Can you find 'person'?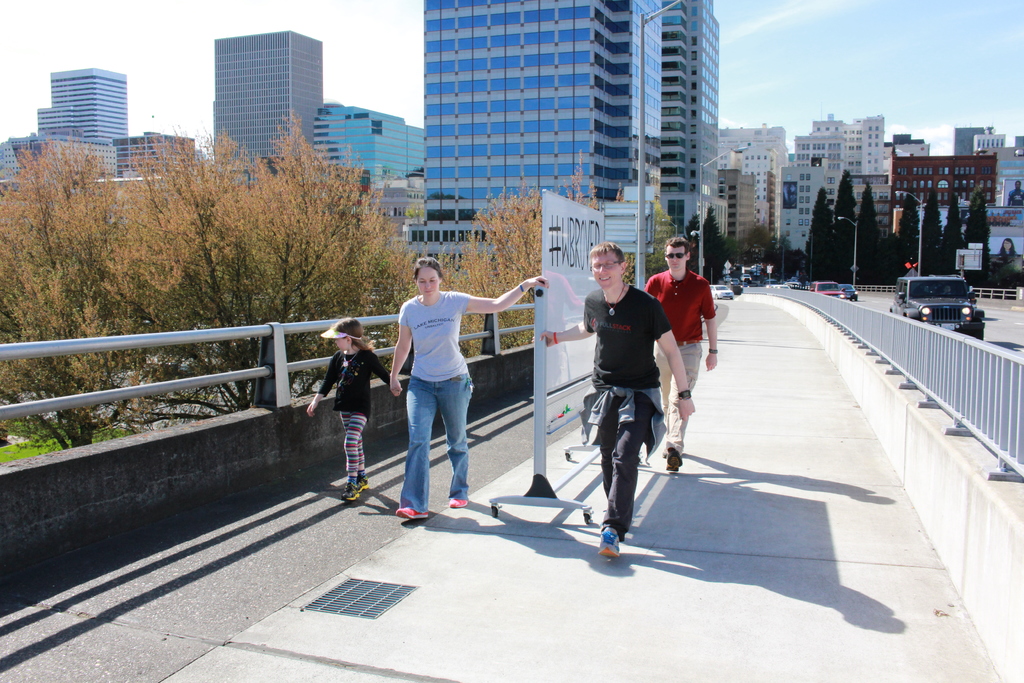
Yes, bounding box: l=1007, t=183, r=1023, b=206.
